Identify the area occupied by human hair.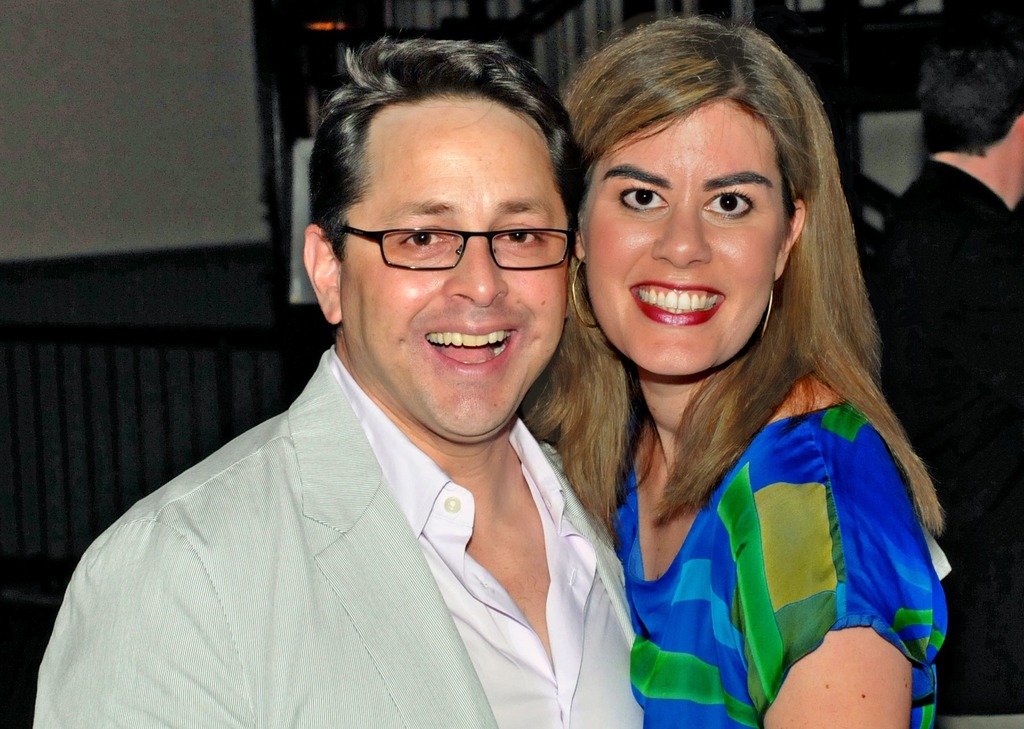
Area: locate(518, 14, 948, 542).
